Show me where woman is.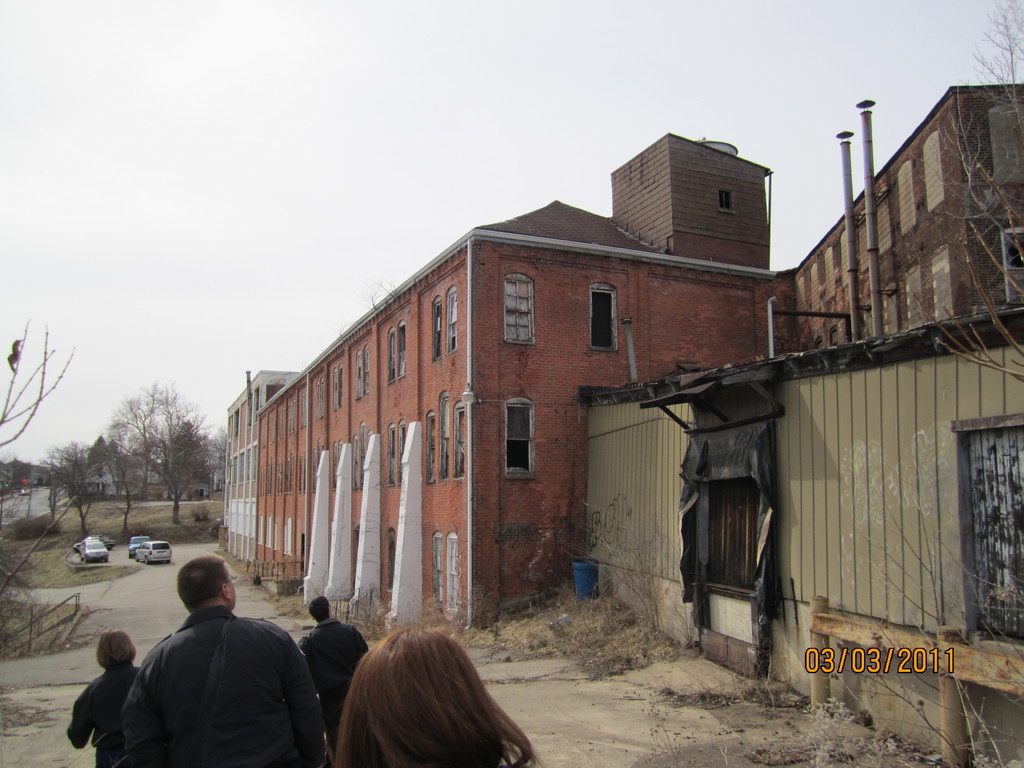
woman is at pyautogui.locateOnScreen(301, 612, 550, 767).
